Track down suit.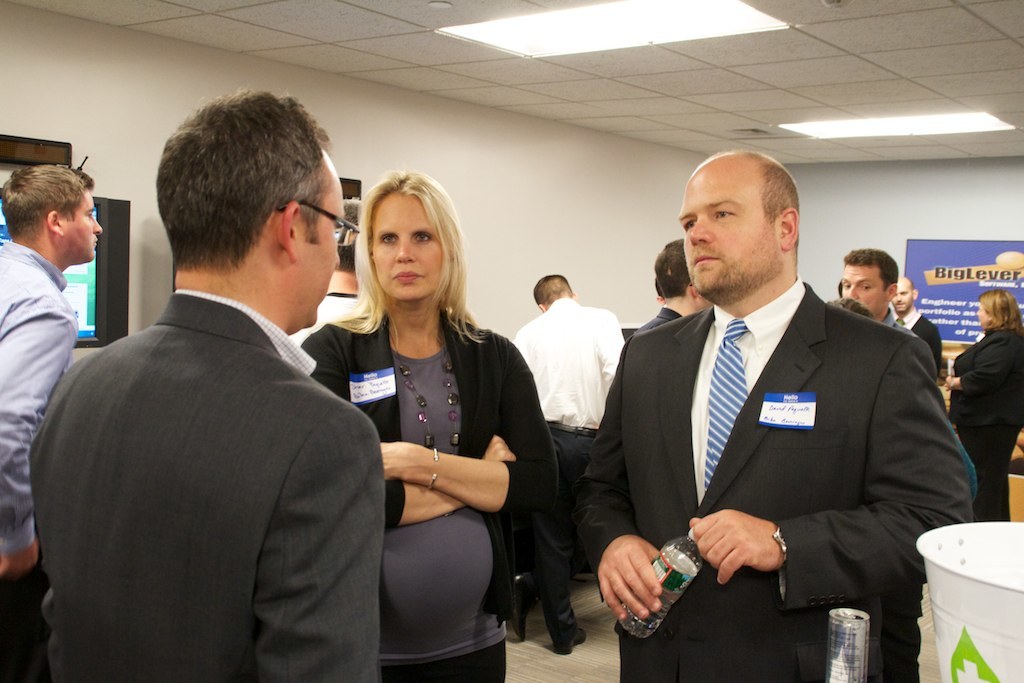
Tracked to l=601, t=188, r=961, b=670.
